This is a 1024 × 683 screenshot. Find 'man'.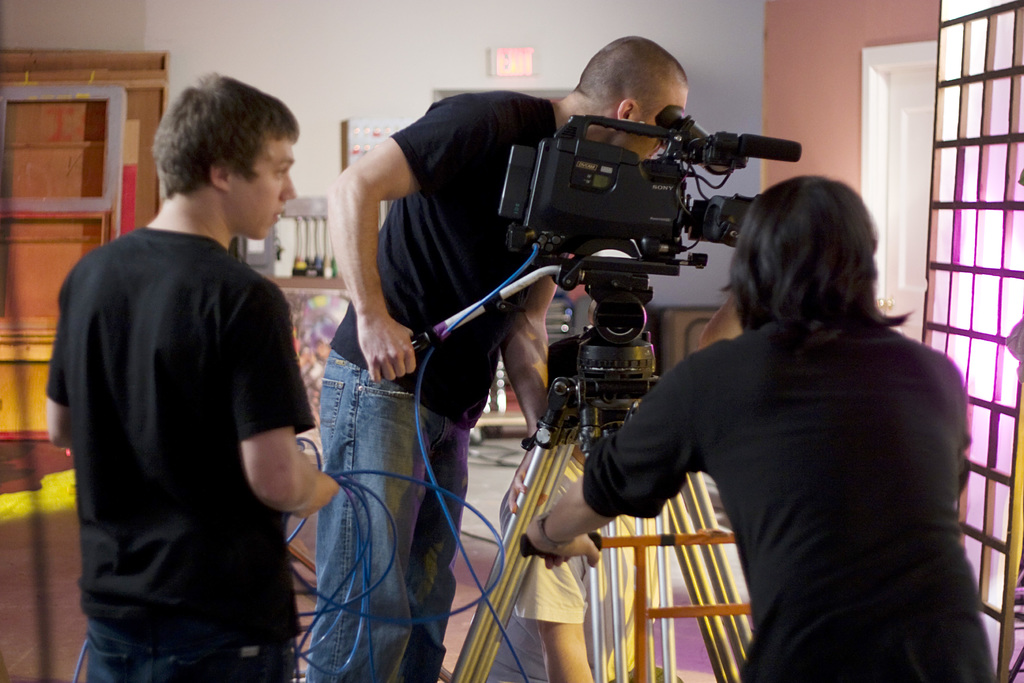
Bounding box: 524,173,1000,682.
